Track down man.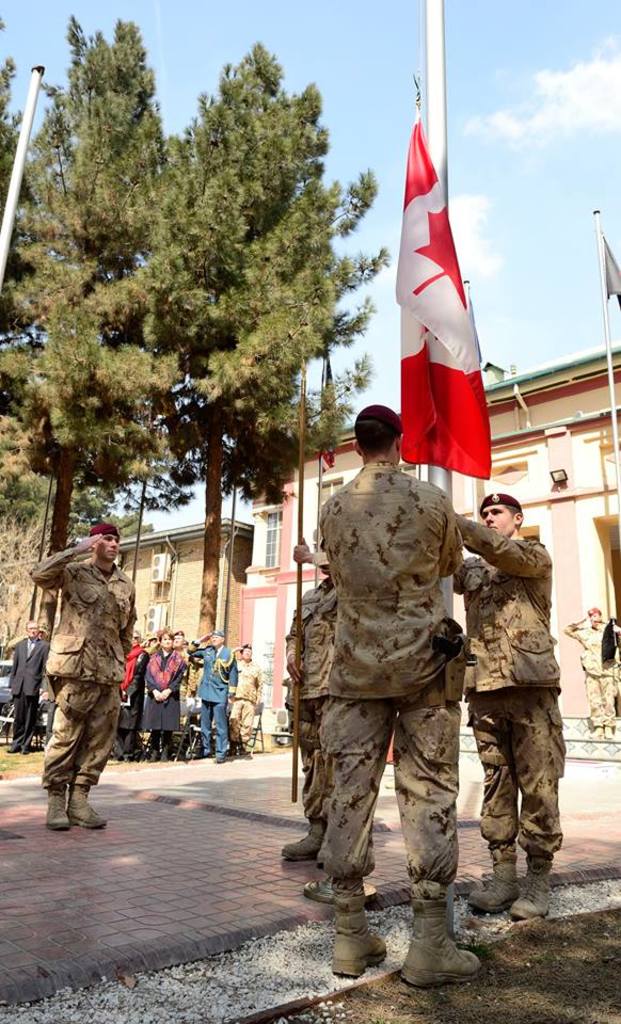
Tracked to crop(288, 367, 495, 961).
